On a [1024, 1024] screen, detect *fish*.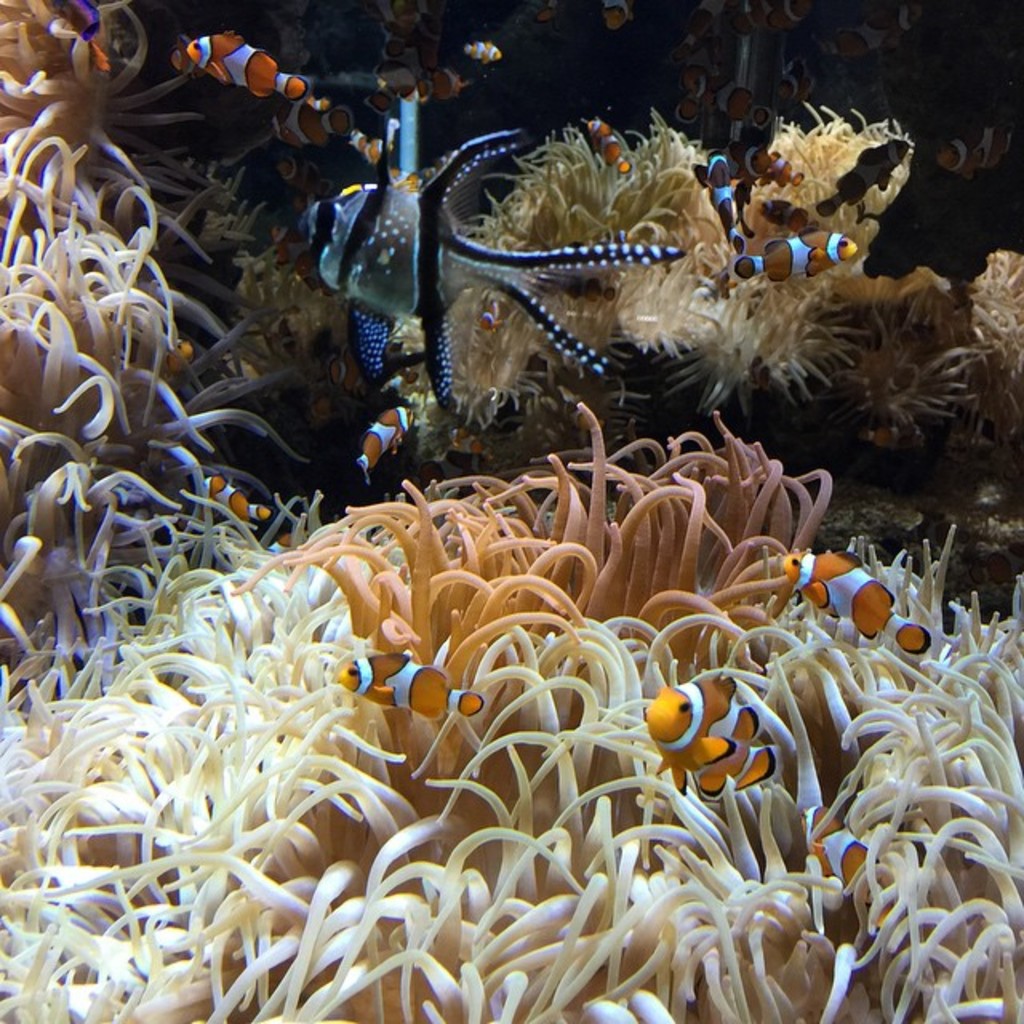
[690, 53, 722, 101].
